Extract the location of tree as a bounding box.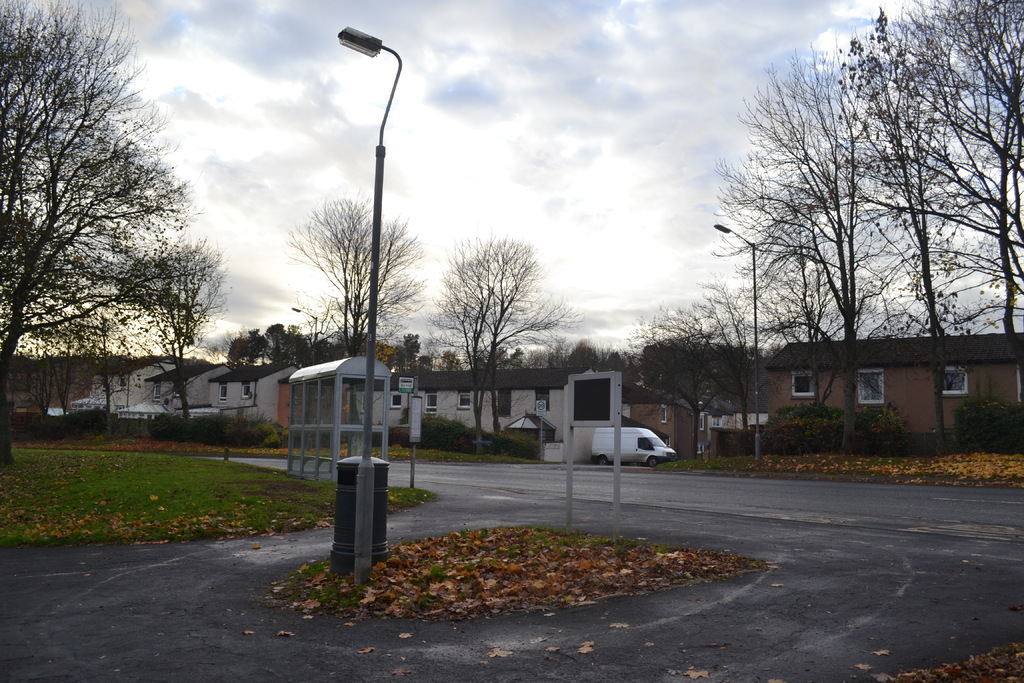
x1=282, y1=186, x2=428, y2=429.
